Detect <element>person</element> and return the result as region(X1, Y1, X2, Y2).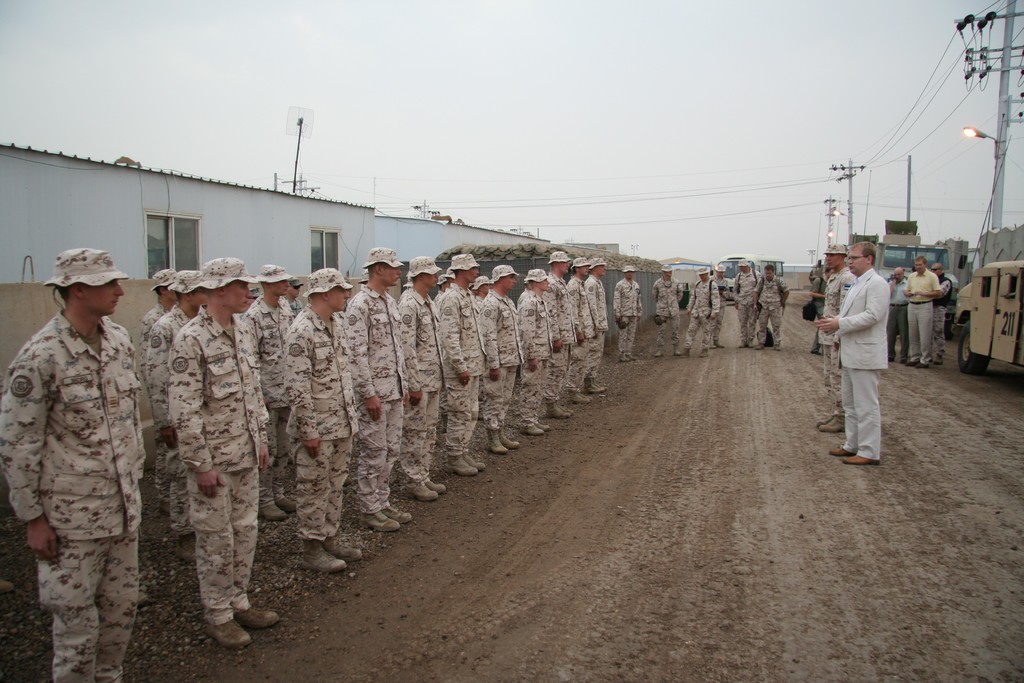
region(168, 258, 281, 646).
